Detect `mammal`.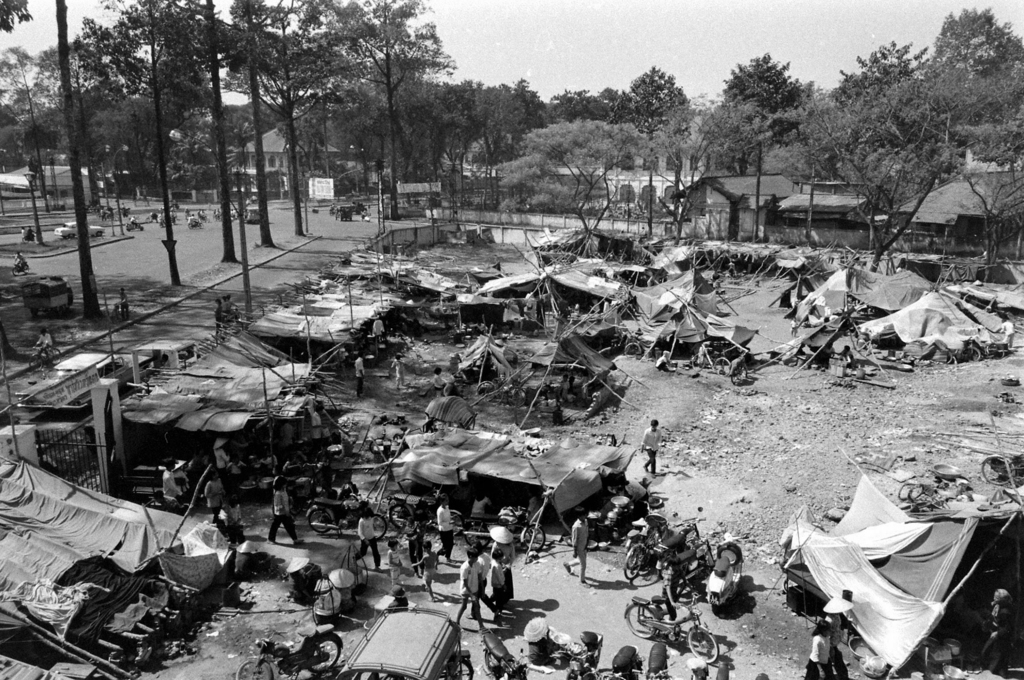
Detected at rect(191, 217, 198, 225).
